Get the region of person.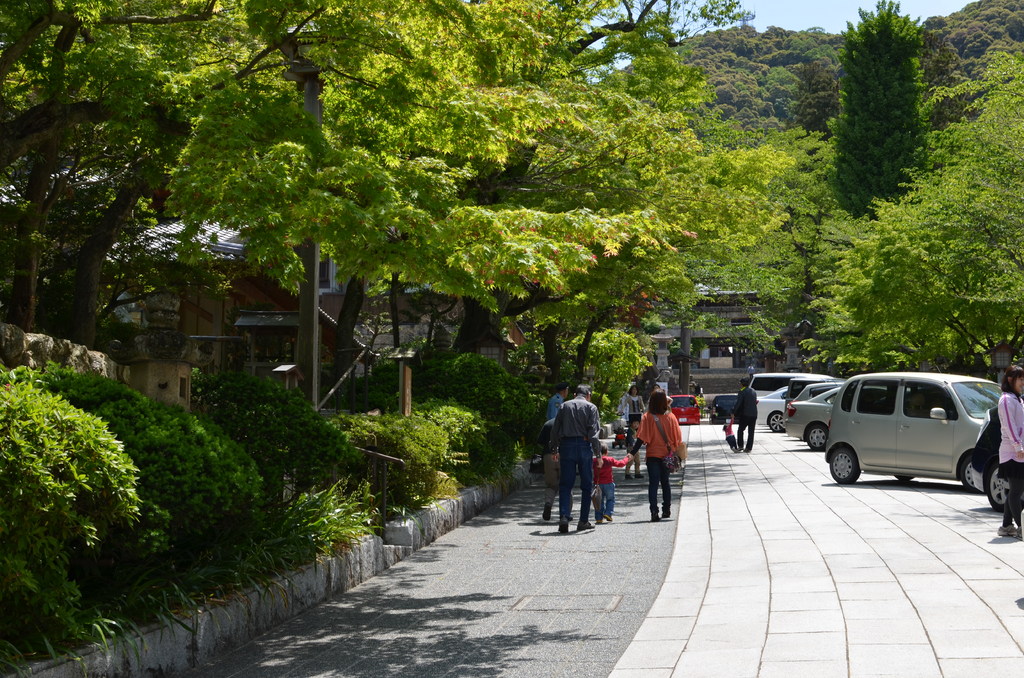
left=640, top=376, right=675, bottom=419.
